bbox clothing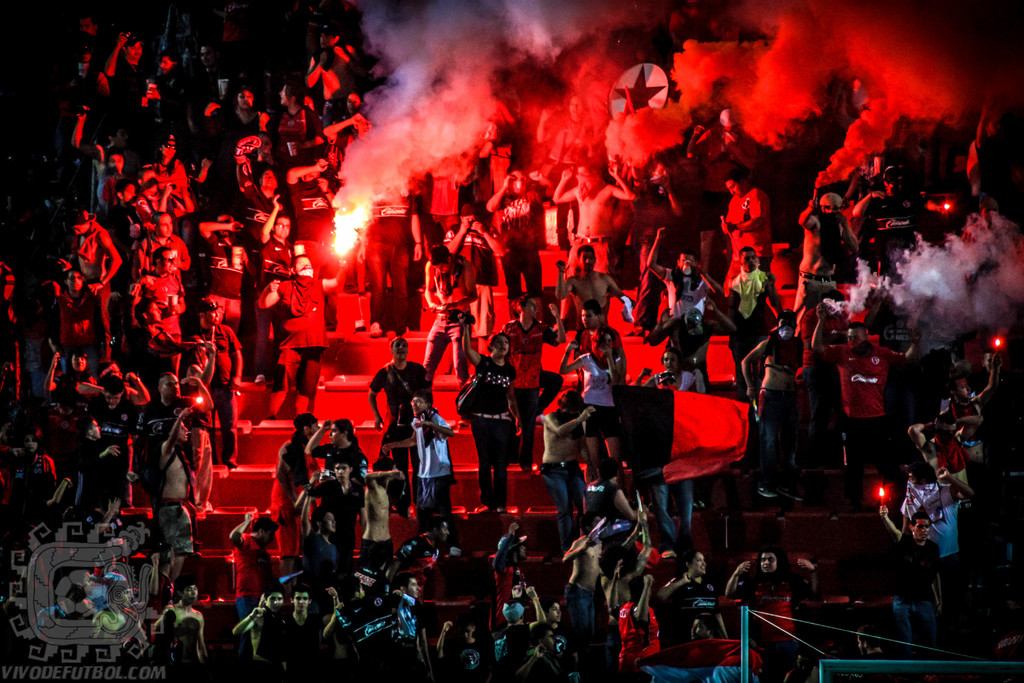
(left=499, top=316, right=559, bottom=450)
